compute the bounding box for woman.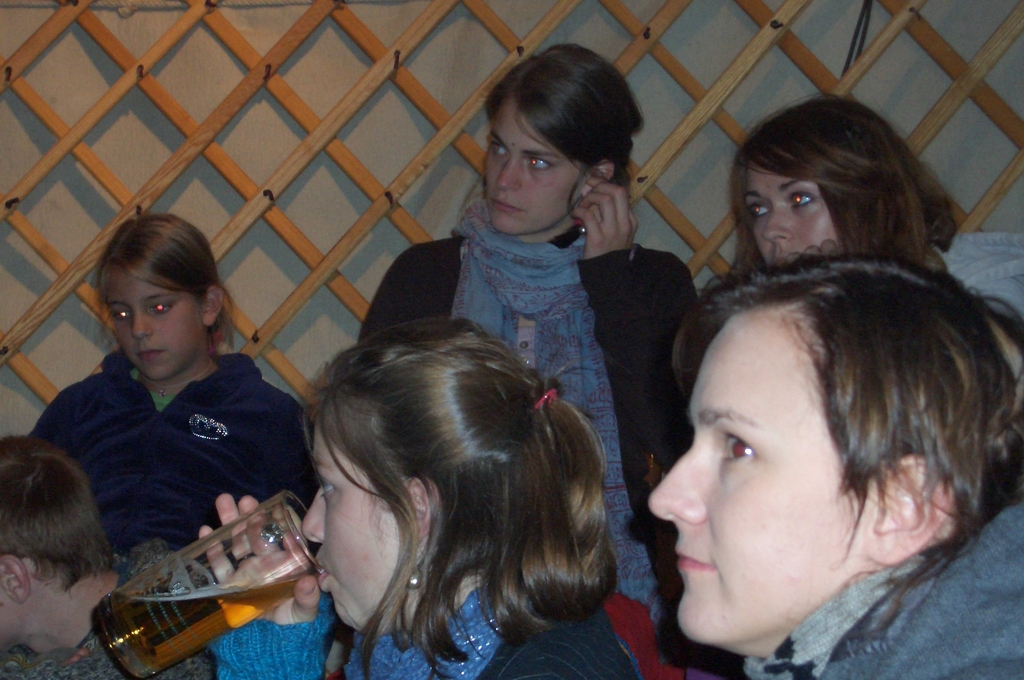
575,147,1014,679.
